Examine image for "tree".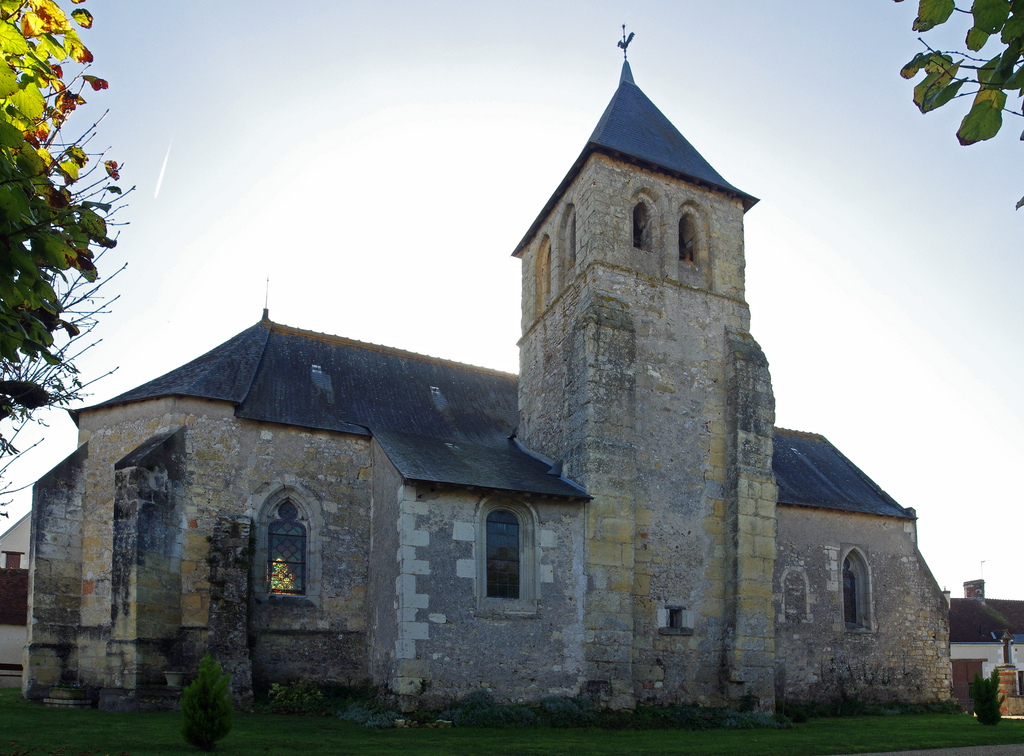
Examination result: l=0, t=0, r=130, b=525.
